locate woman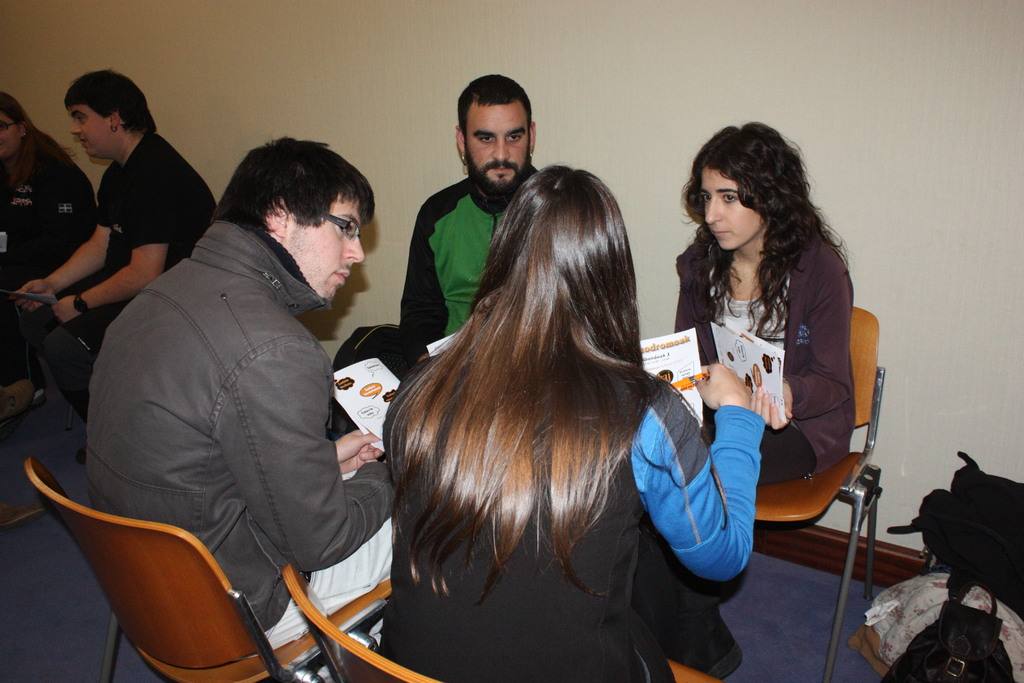
376 142 712 673
